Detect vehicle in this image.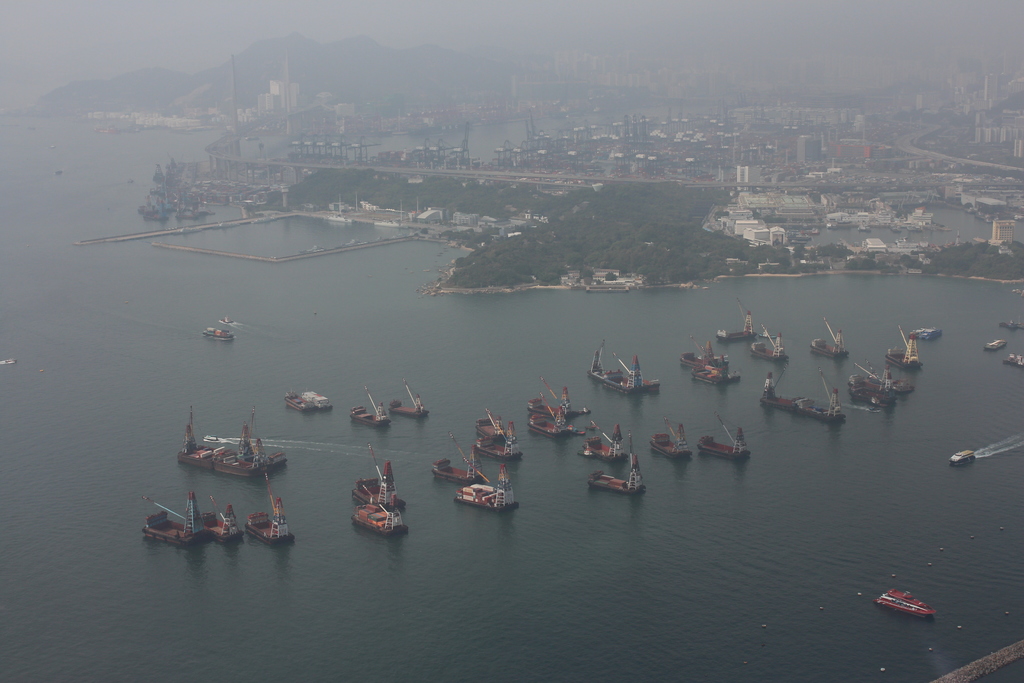
Detection: rect(686, 362, 737, 387).
